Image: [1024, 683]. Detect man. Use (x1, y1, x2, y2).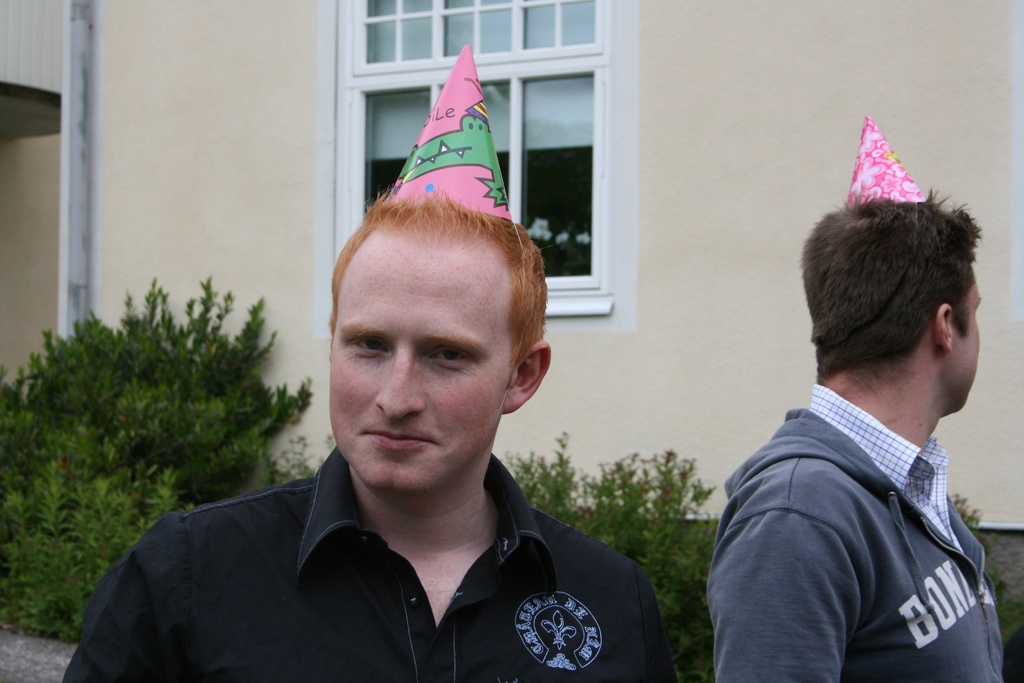
(65, 46, 681, 682).
